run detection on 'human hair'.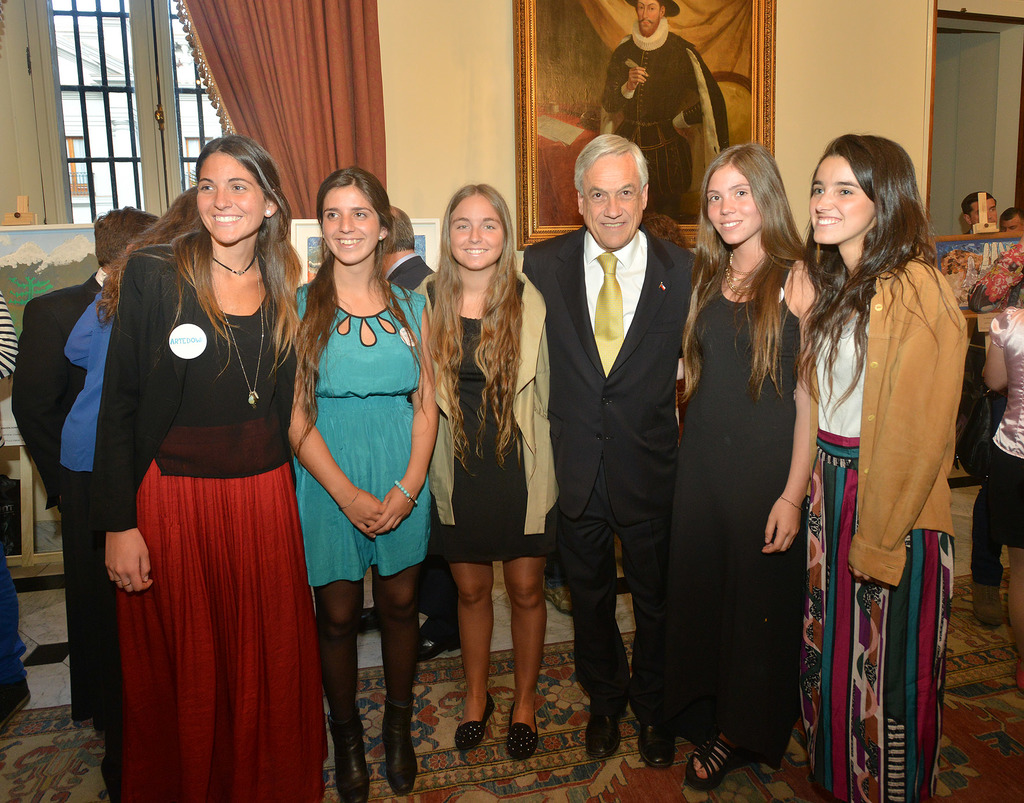
Result: BBox(172, 132, 288, 370).
